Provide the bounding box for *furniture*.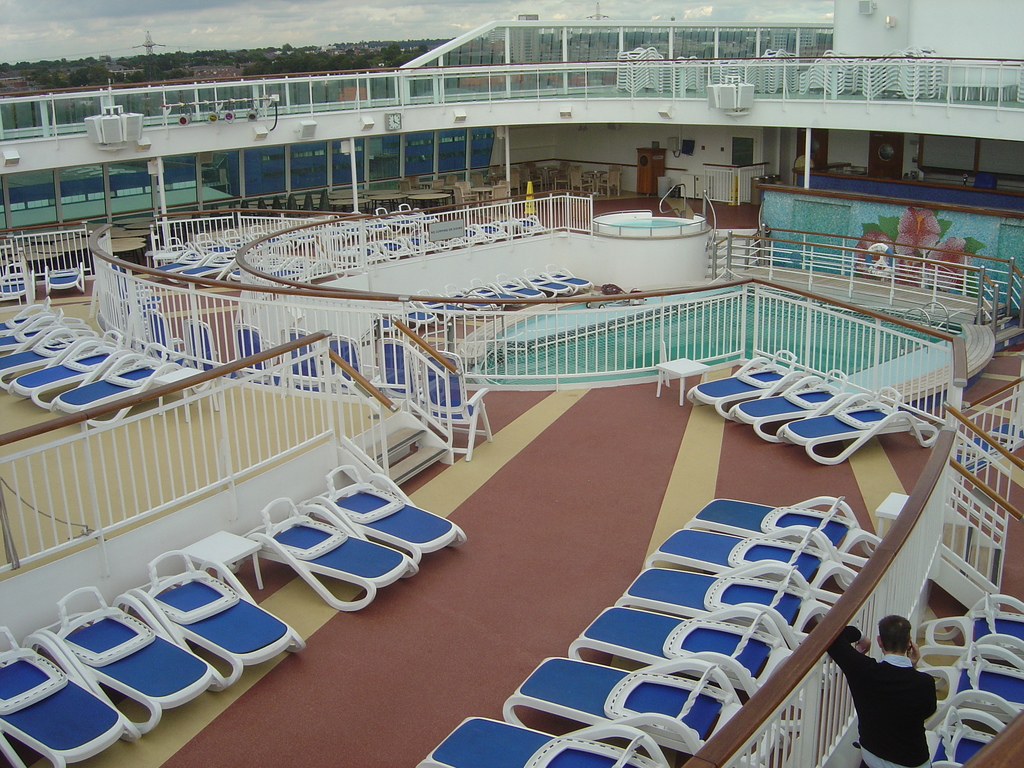
select_region(687, 487, 880, 577).
